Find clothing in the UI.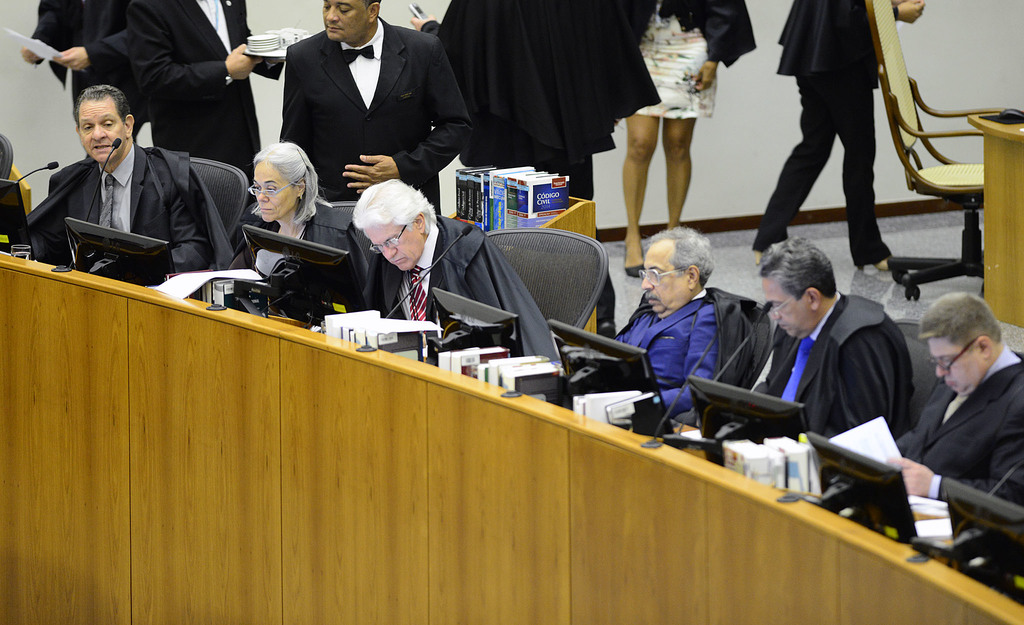
UI element at {"x1": 753, "y1": 0, "x2": 895, "y2": 272}.
